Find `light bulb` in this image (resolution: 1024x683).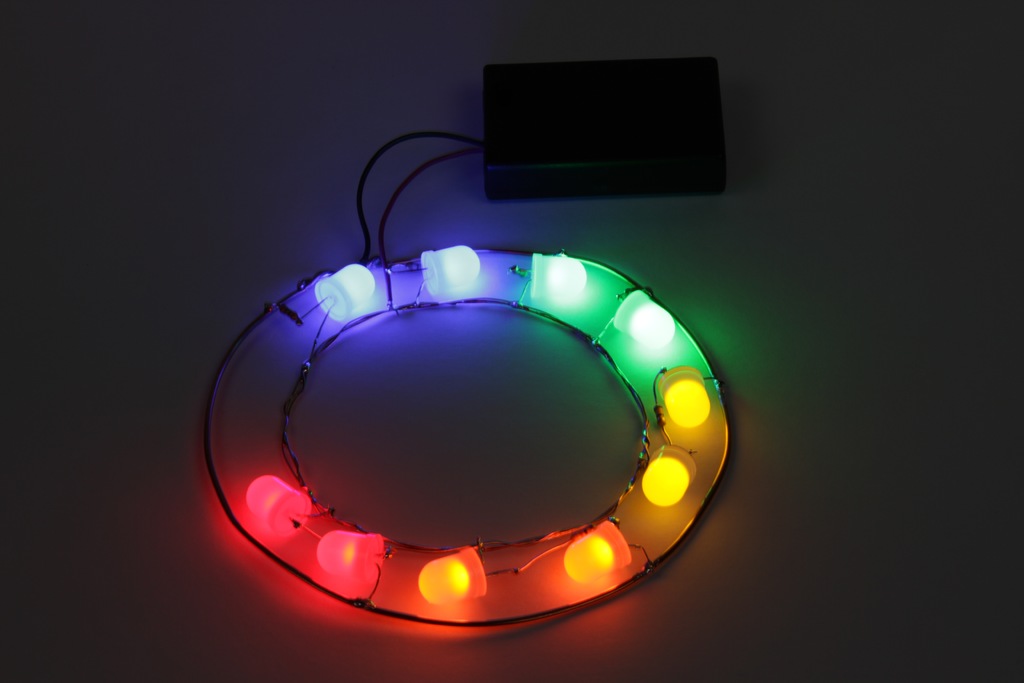
(left=564, top=520, right=632, bottom=582).
